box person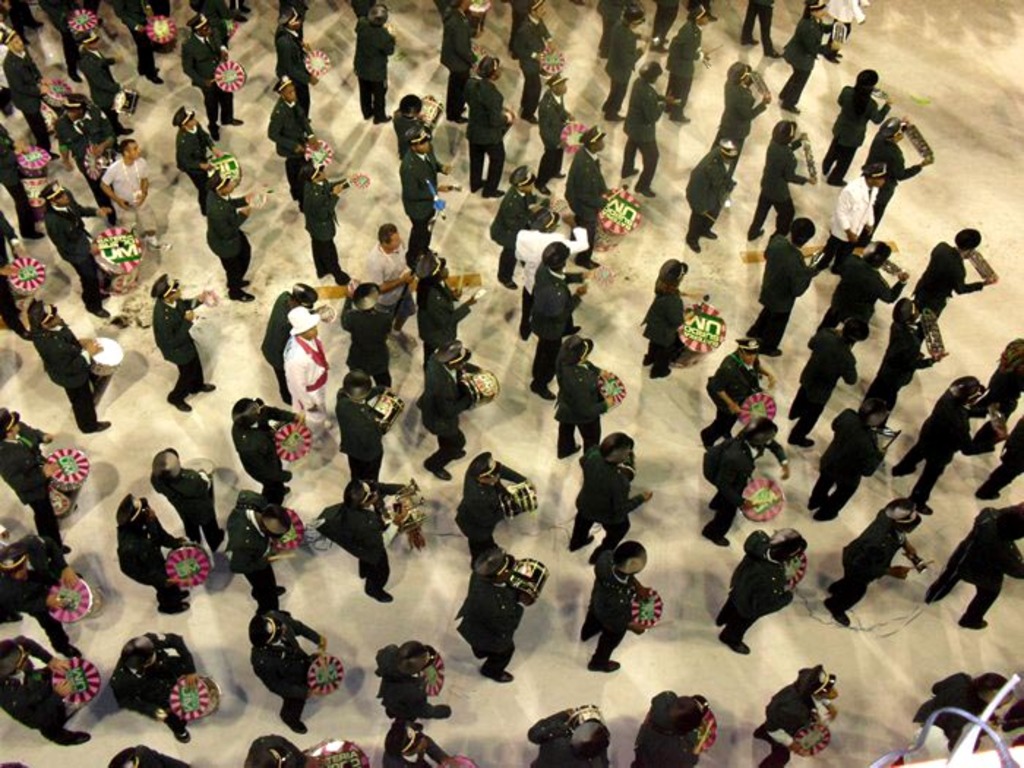
BBox(285, 155, 354, 278)
